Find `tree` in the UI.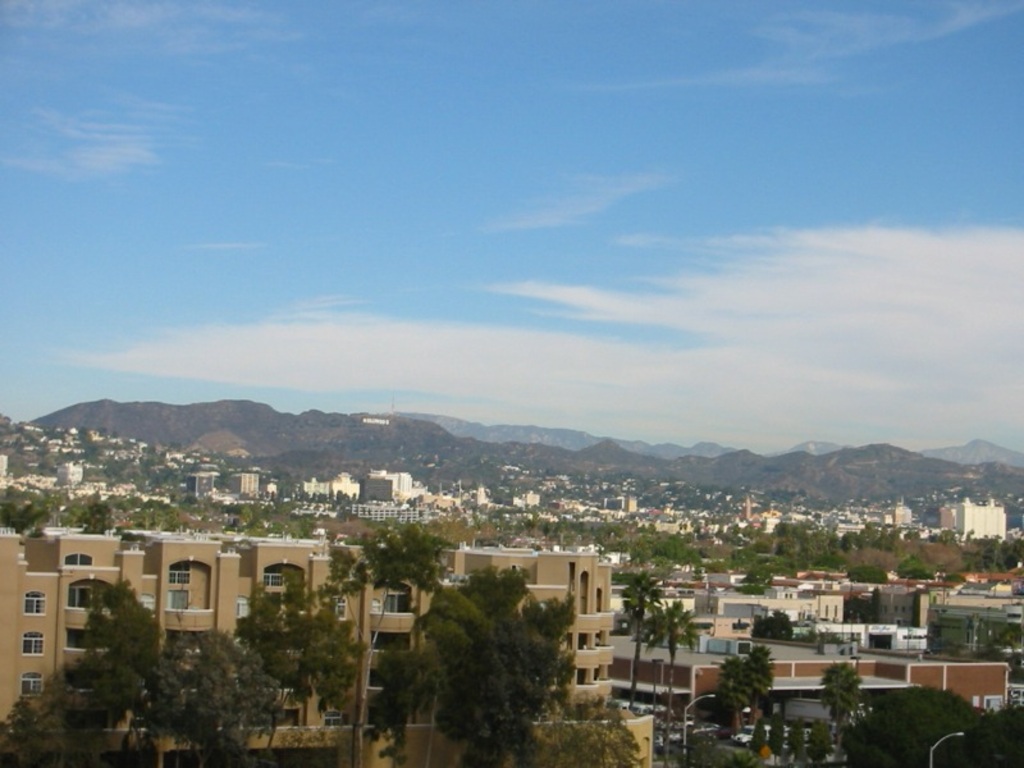
UI element at 968/703/1023/765.
